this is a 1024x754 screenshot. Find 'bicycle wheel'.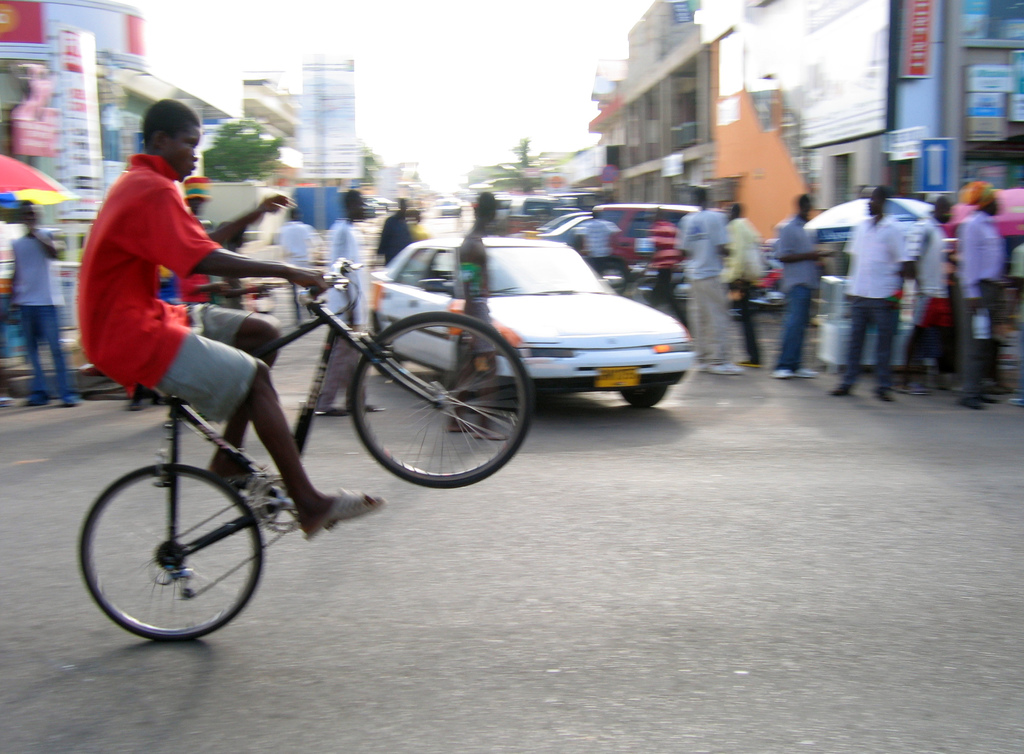
Bounding box: [left=77, top=463, right=263, bottom=642].
